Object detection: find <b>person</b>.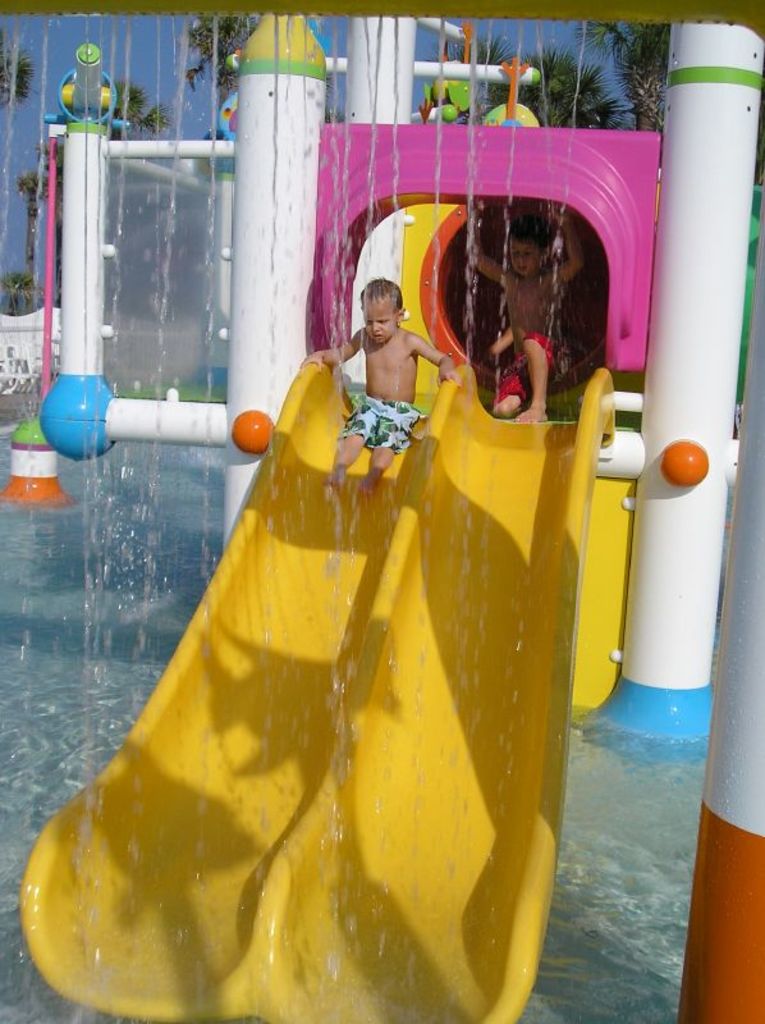
<region>303, 273, 459, 511</region>.
